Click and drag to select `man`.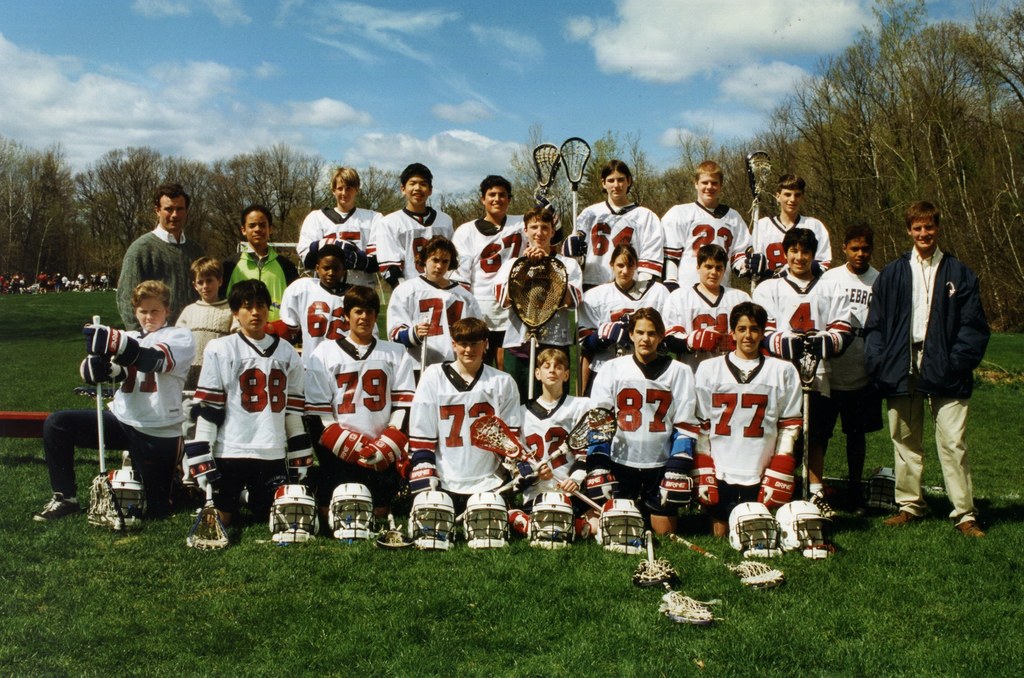
Selection: box=[757, 232, 830, 528].
